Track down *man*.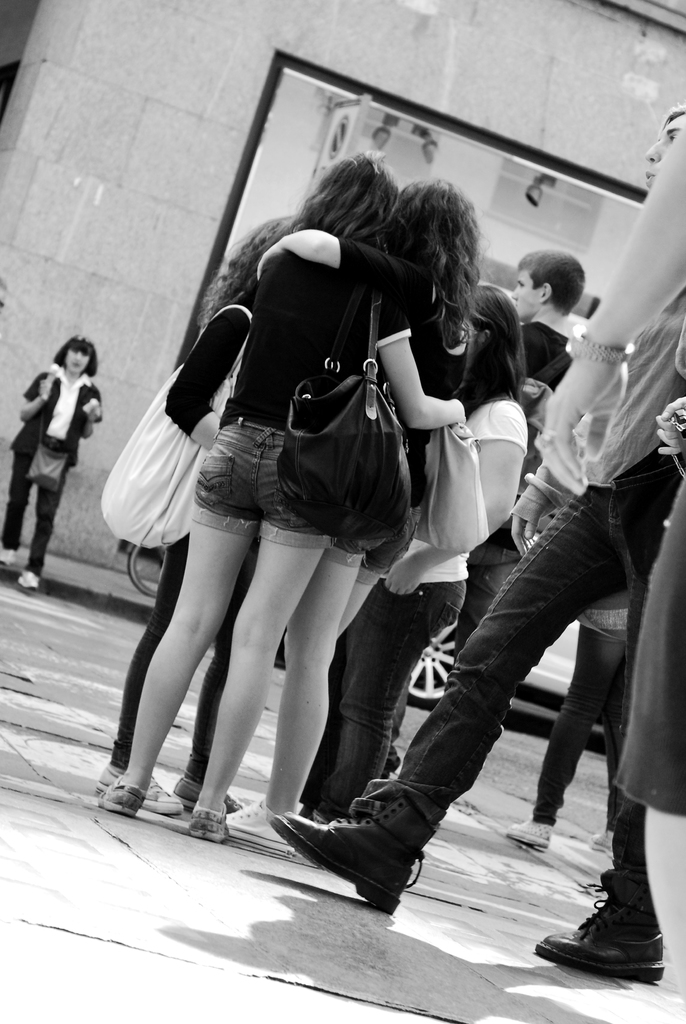
Tracked to x1=473, y1=250, x2=602, y2=529.
